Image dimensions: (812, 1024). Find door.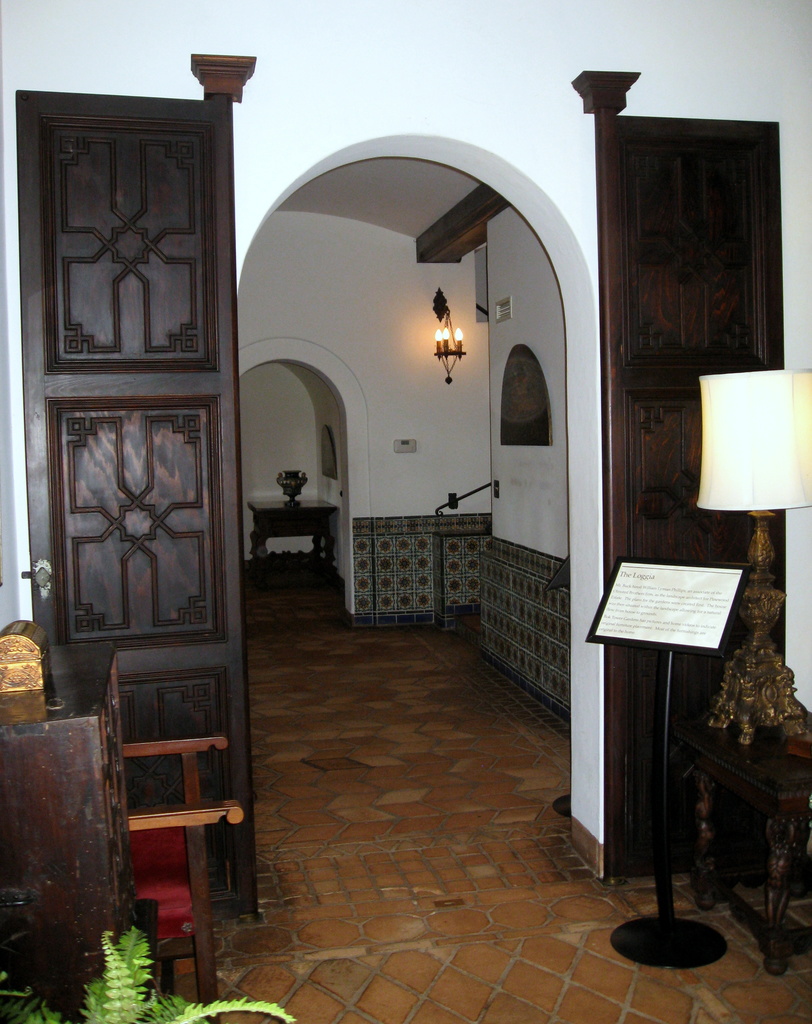
bbox=(566, 63, 811, 891).
